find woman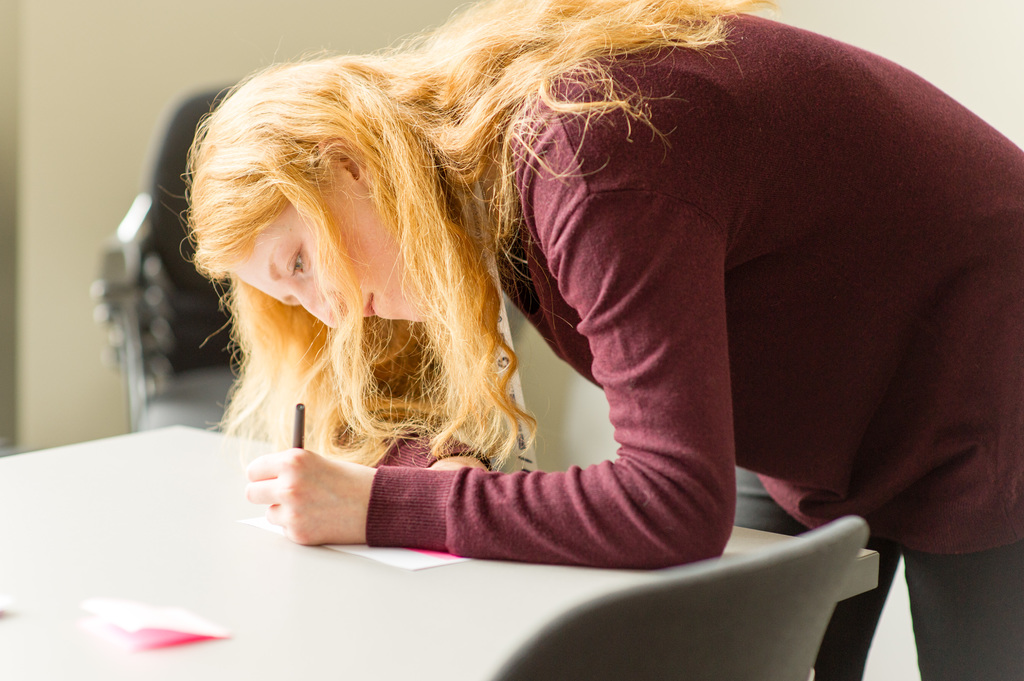
select_region(160, 10, 993, 612)
